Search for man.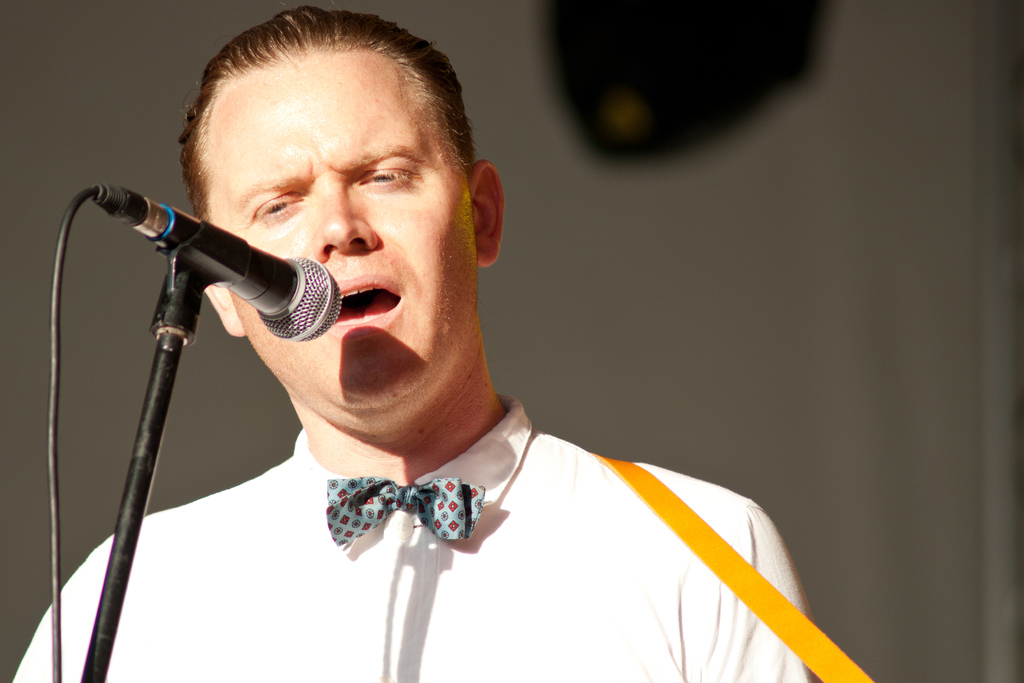
Found at x1=28 y1=16 x2=863 y2=665.
